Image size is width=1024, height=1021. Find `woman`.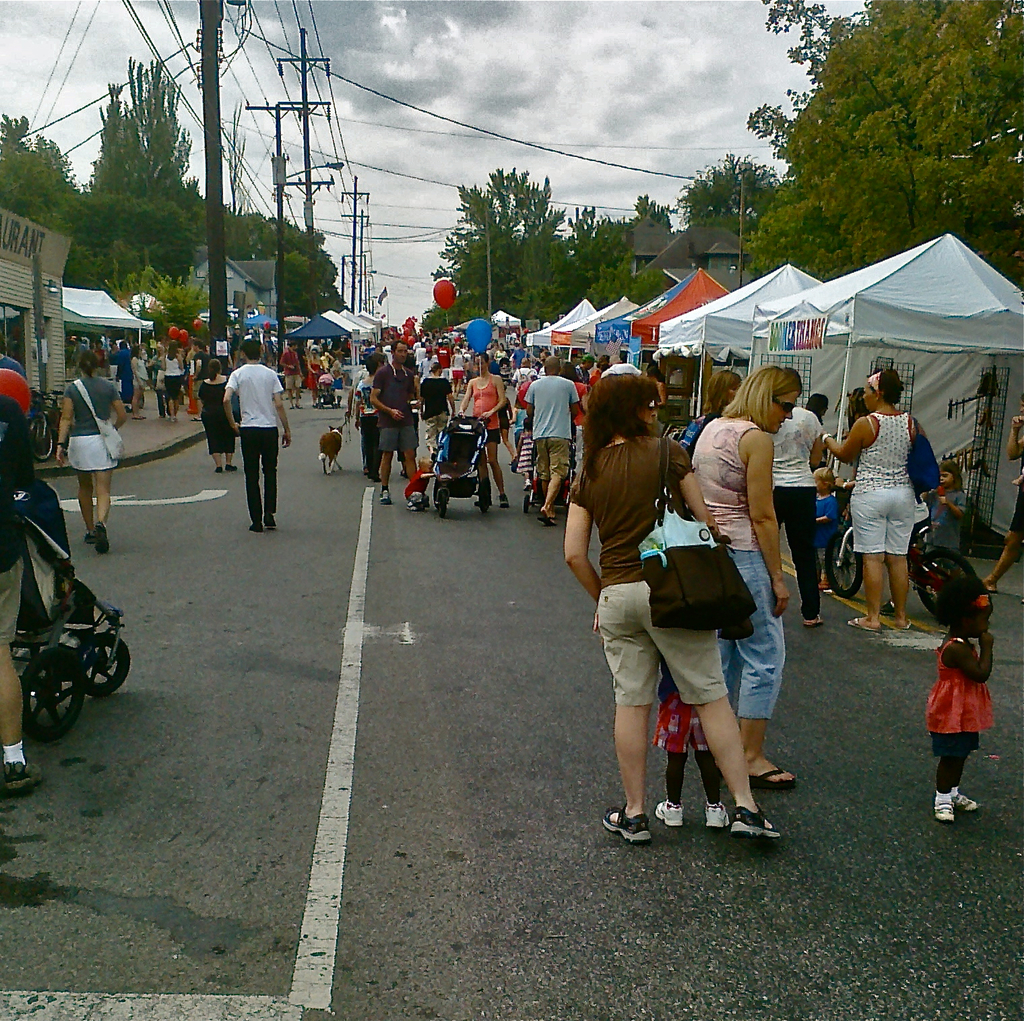
select_region(700, 369, 738, 414).
